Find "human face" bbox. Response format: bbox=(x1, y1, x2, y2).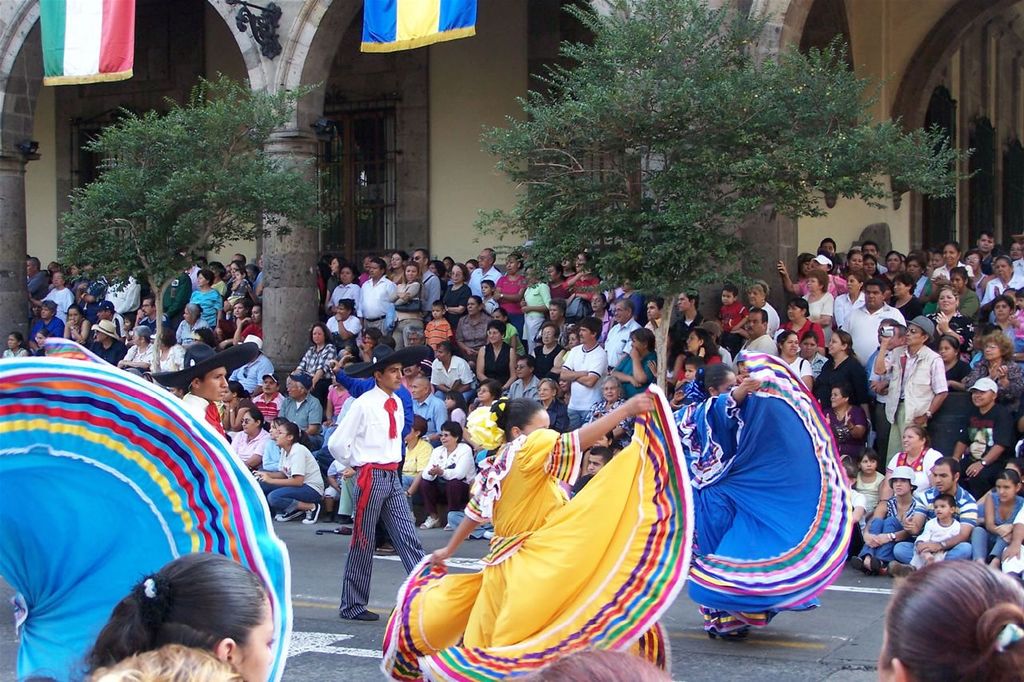
bbox=(951, 275, 968, 291).
